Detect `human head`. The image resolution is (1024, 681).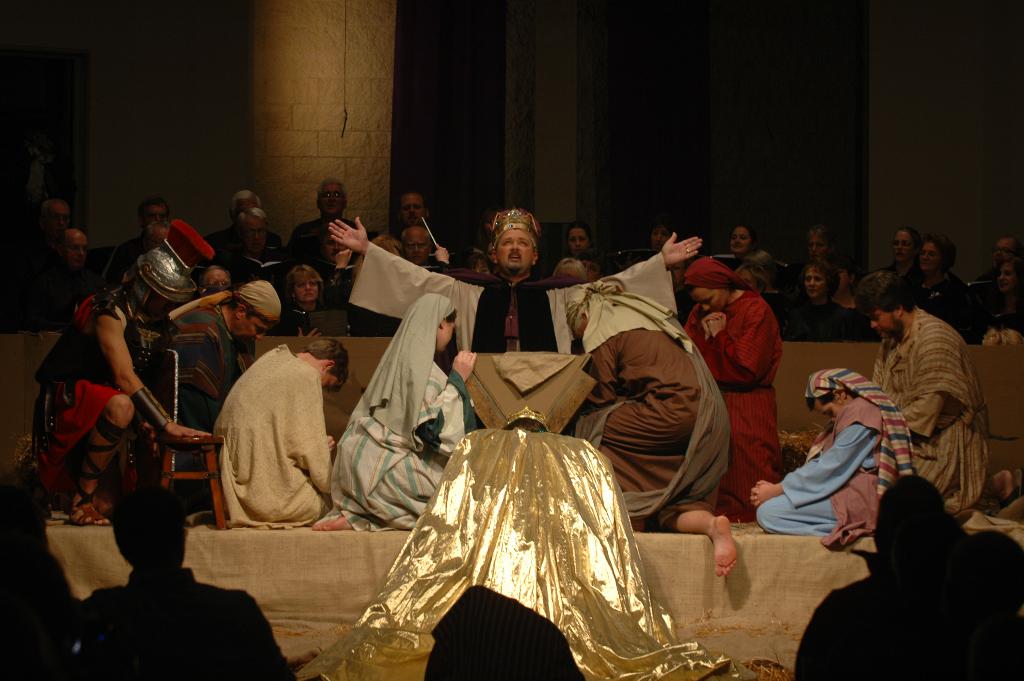
x1=726, y1=225, x2=760, y2=258.
